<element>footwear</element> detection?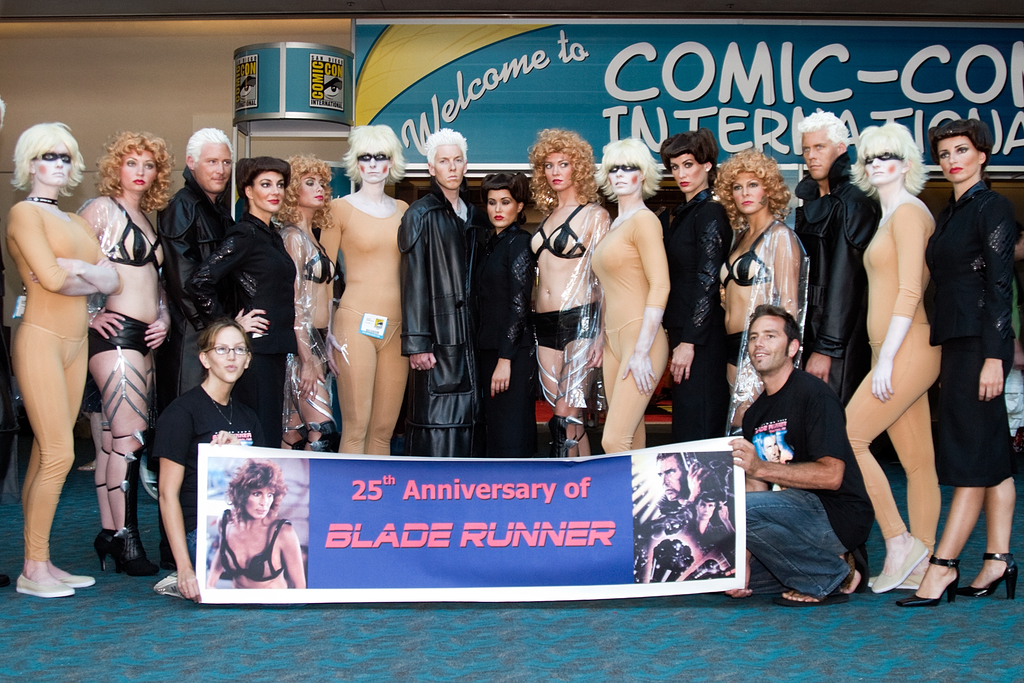
bbox=[908, 548, 956, 595]
